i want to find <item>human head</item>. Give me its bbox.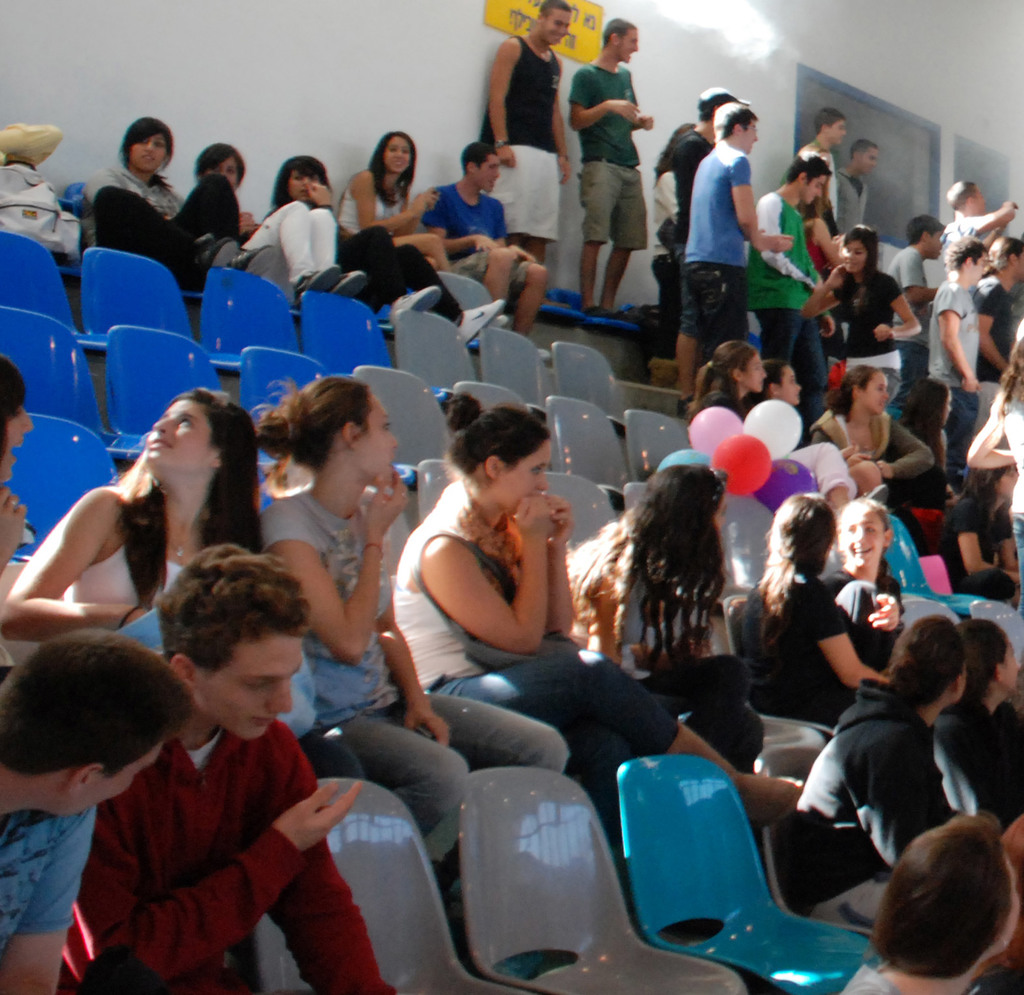
(5,630,199,814).
